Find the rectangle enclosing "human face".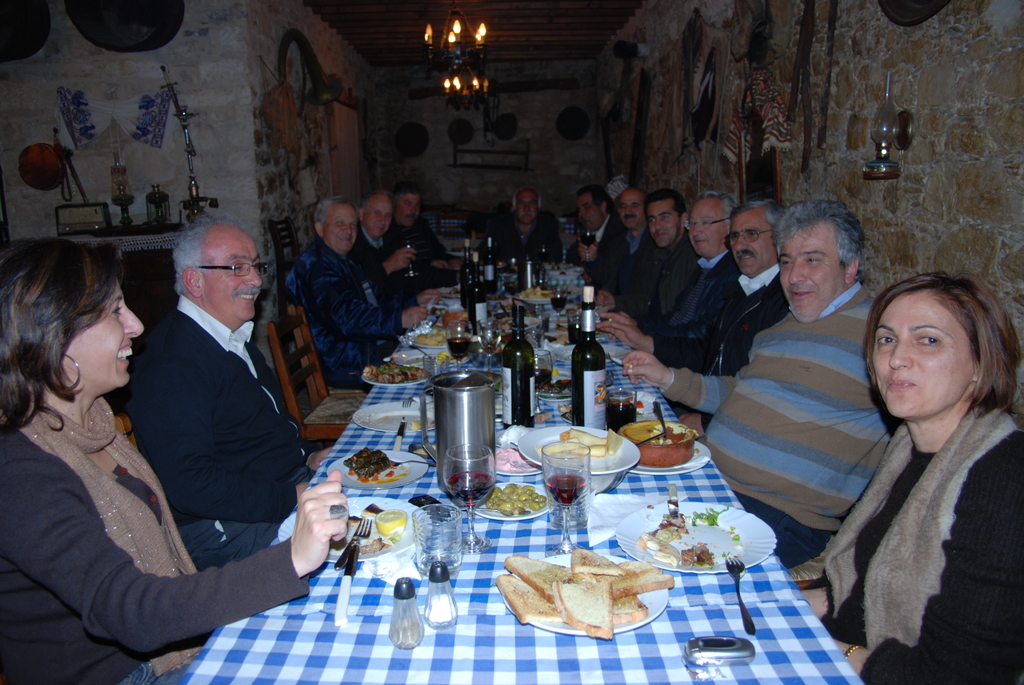
bbox=[71, 277, 142, 384].
